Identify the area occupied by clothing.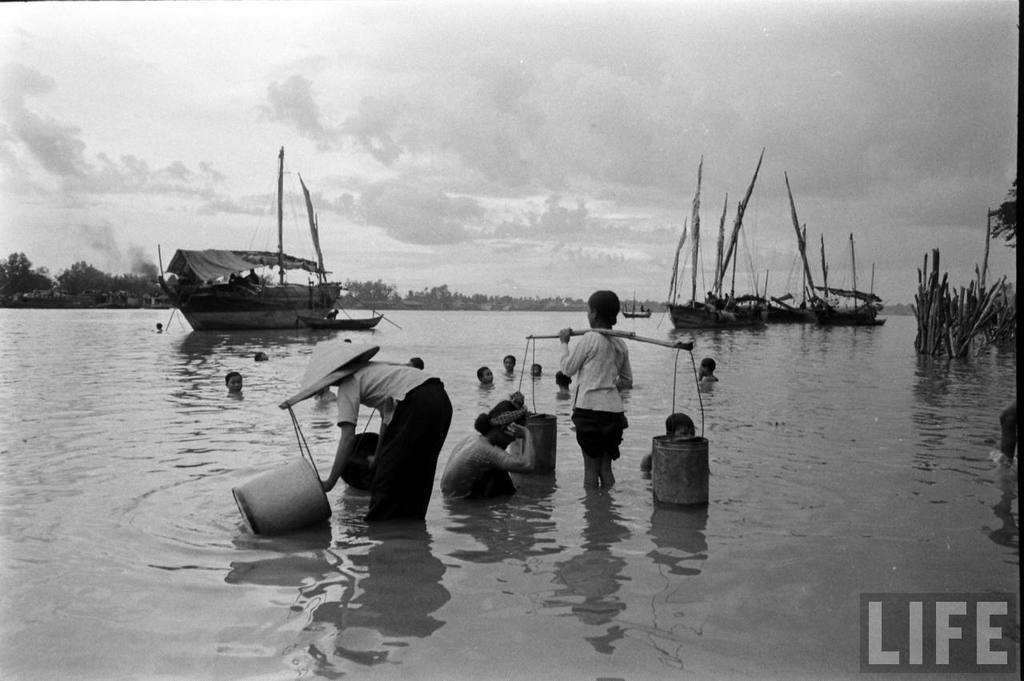
Area: locate(441, 429, 512, 495).
